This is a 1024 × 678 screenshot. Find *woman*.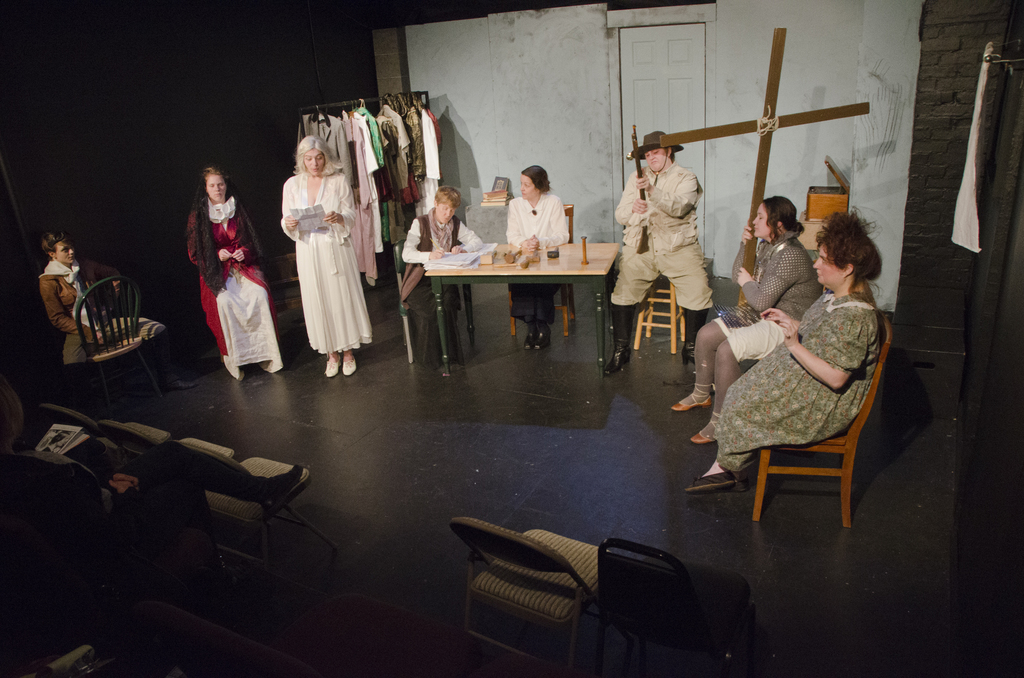
Bounding box: x1=0, y1=376, x2=175, y2=576.
